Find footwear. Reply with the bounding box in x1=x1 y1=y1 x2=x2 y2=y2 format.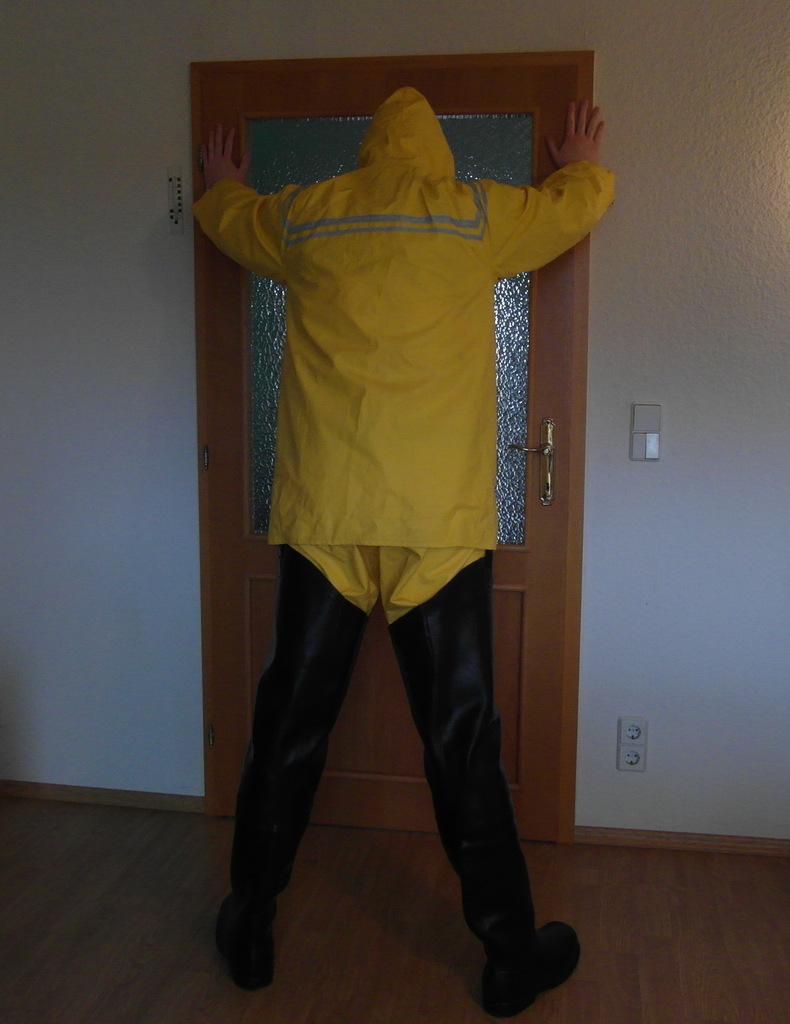
x1=212 y1=906 x2=282 y2=998.
